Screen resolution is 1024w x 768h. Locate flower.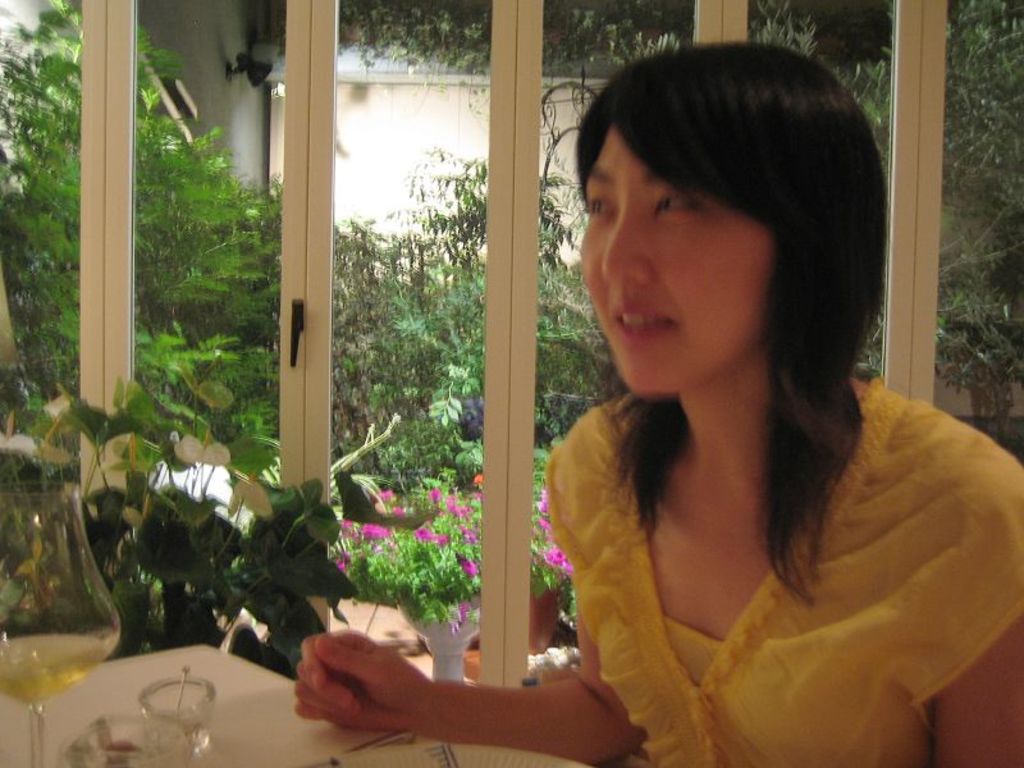
{"x1": 415, "y1": 522, "x2": 430, "y2": 540}.
